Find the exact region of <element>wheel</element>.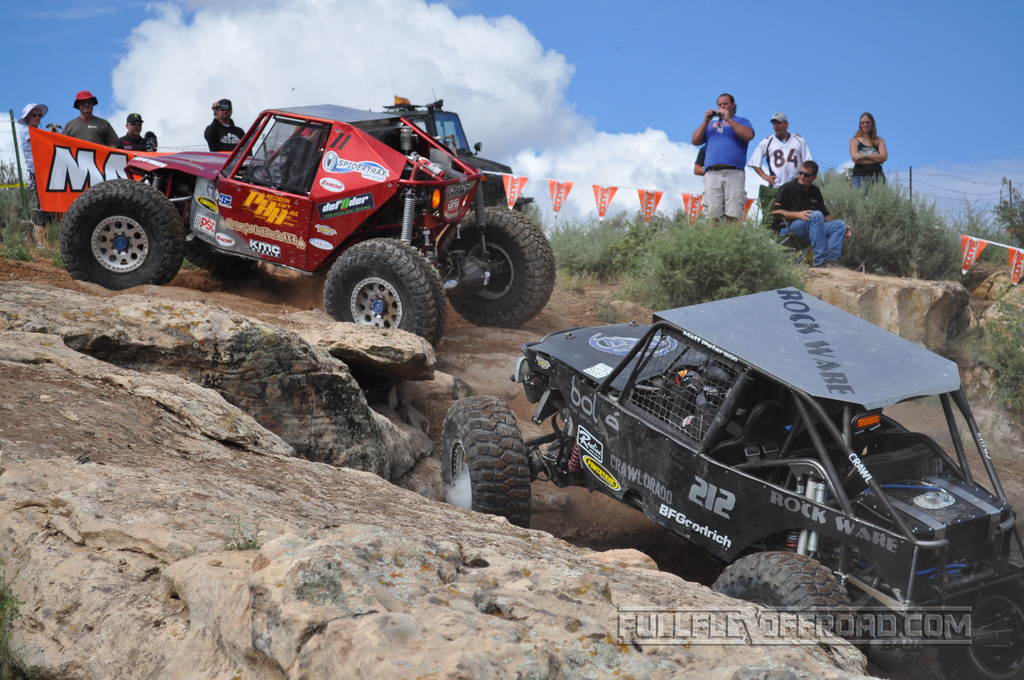
Exact region: x1=60, y1=175, x2=185, y2=289.
